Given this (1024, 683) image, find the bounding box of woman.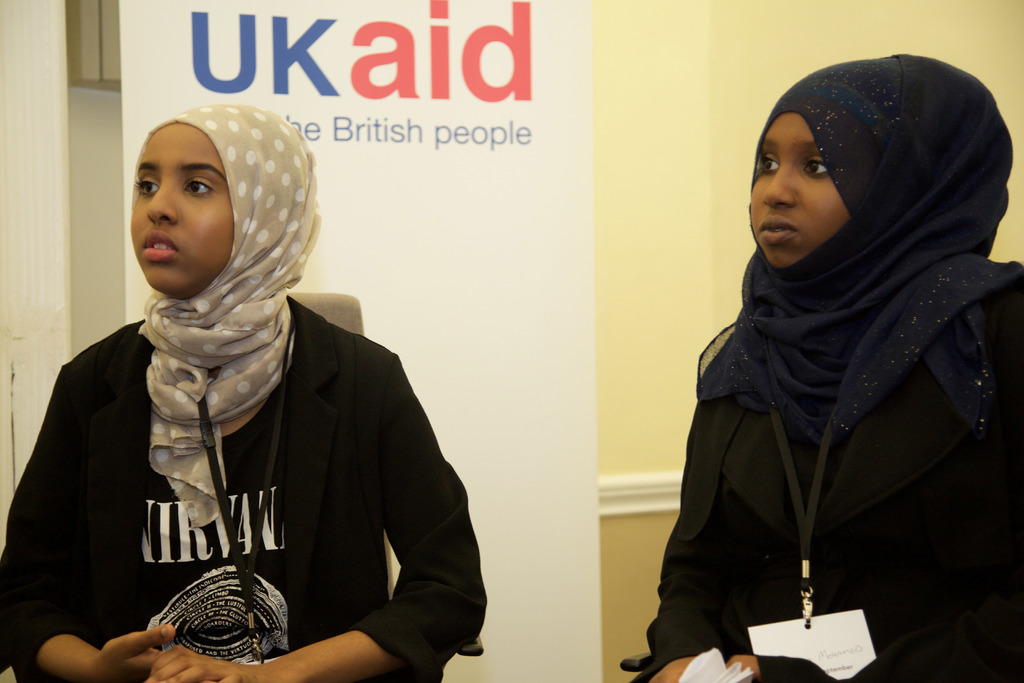
box=[0, 101, 493, 682].
